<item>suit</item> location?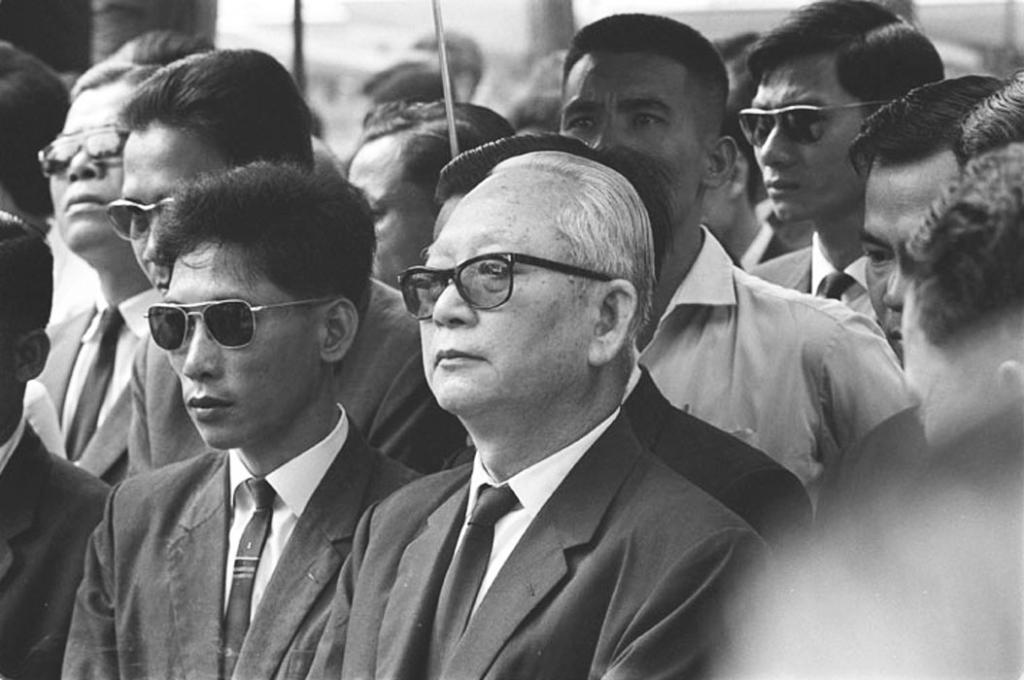
(737,220,792,266)
